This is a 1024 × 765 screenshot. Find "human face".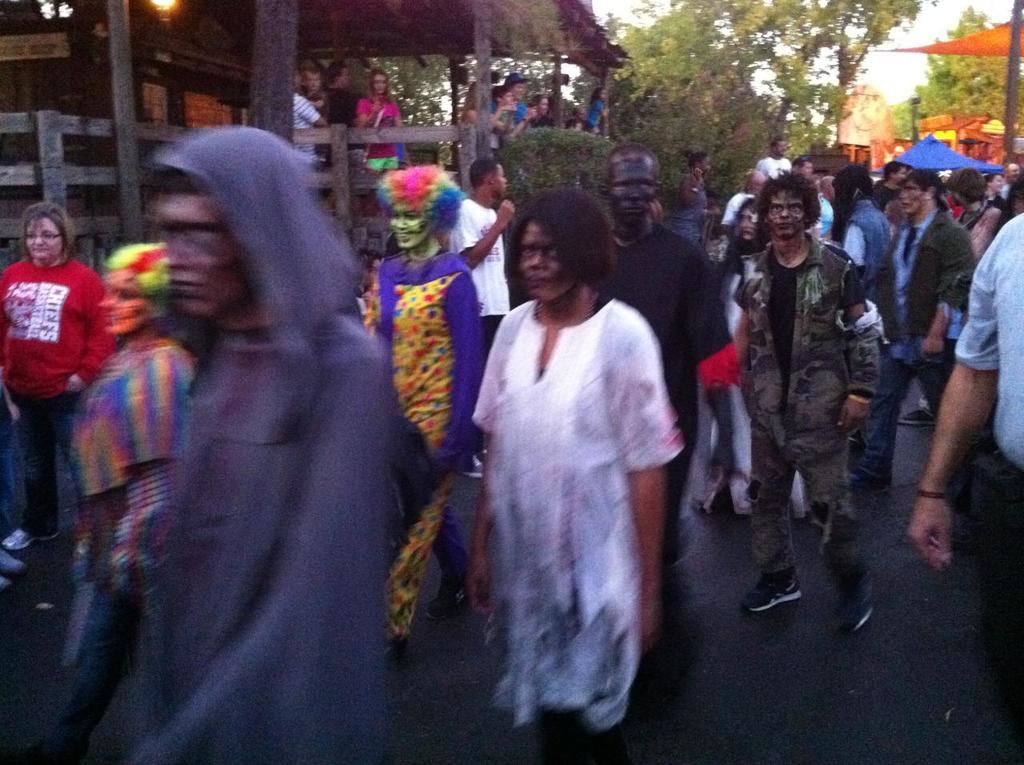
Bounding box: (489,161,514,207).
